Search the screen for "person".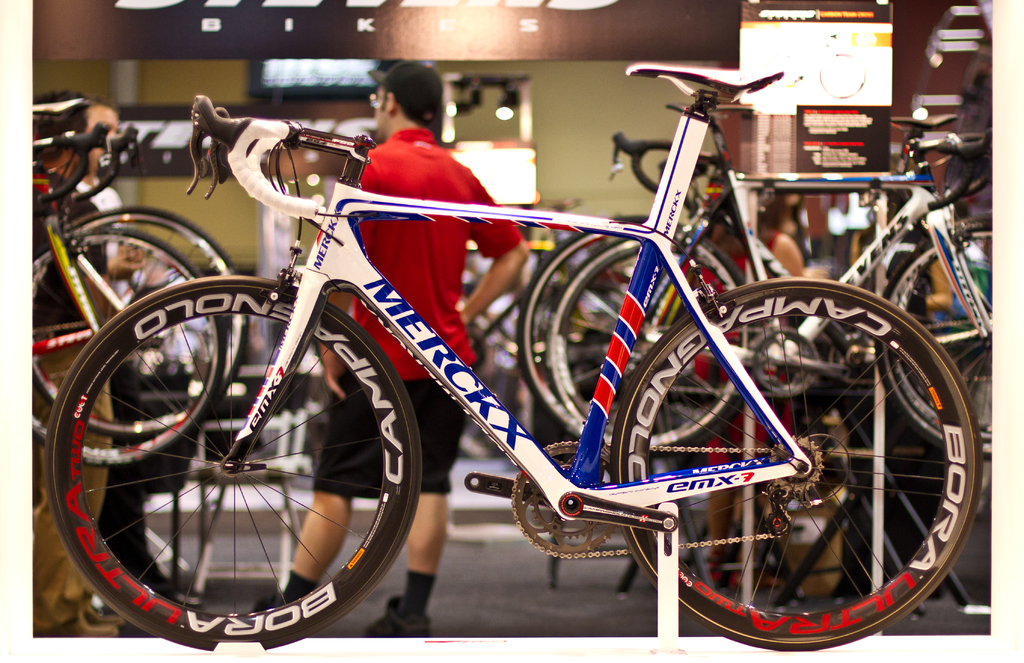
Found at BBox(259, 59, 531, 655).
